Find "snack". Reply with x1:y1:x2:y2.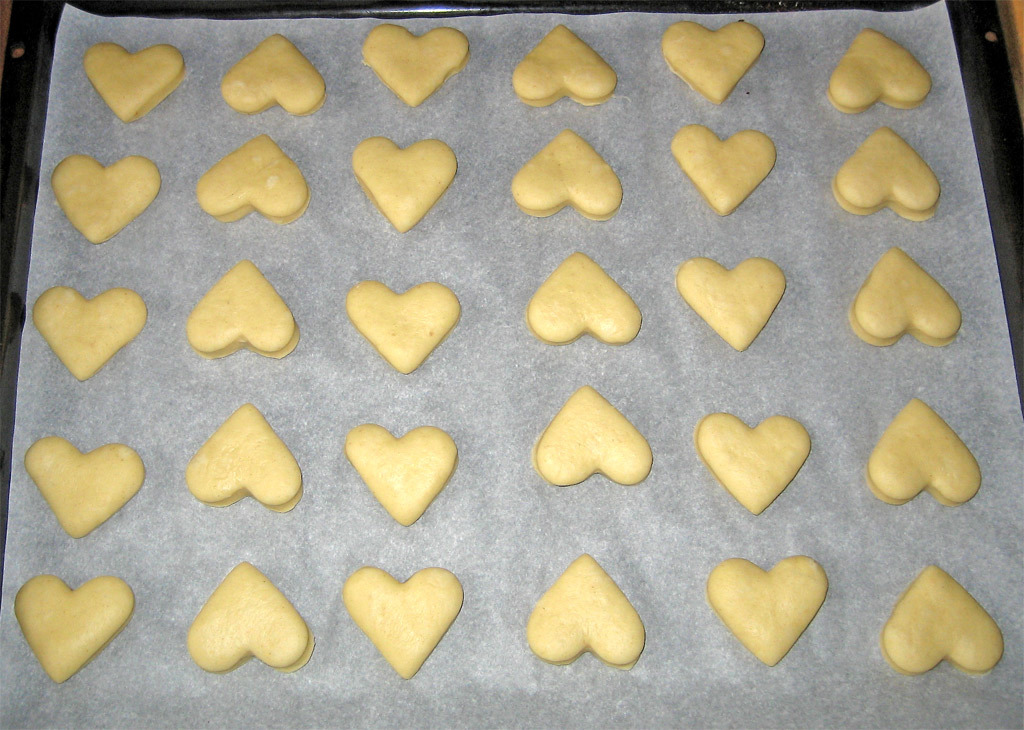
354:140:458:236.
